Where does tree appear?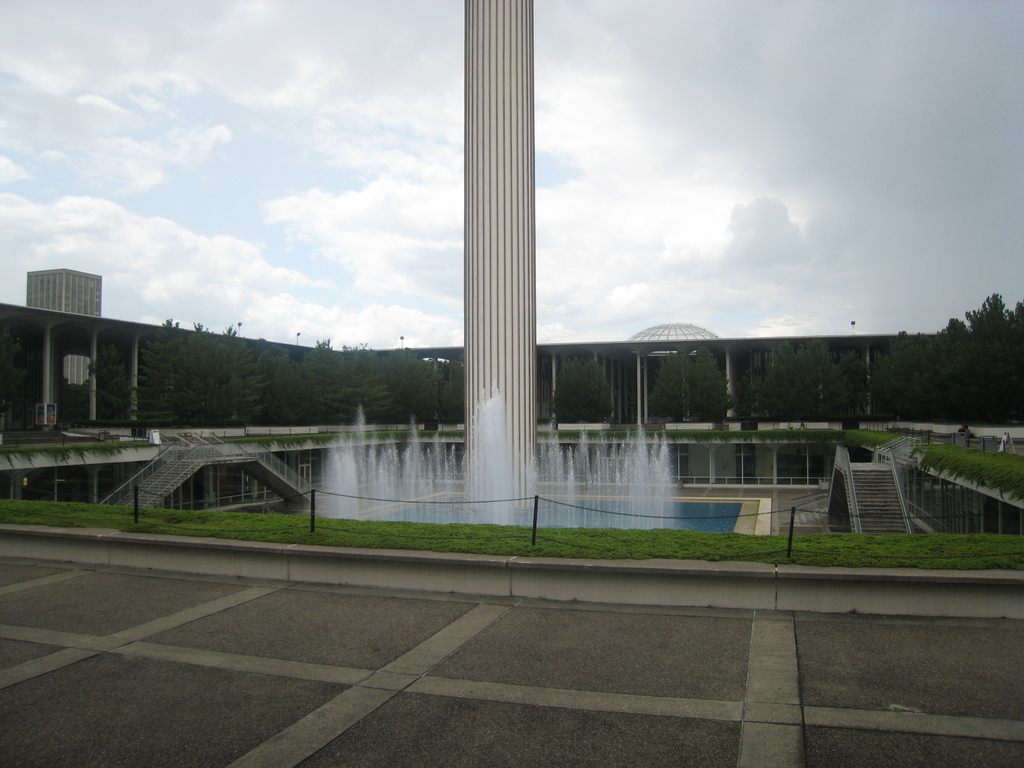
Appears at bbox=(259, 360, 332, 428).
